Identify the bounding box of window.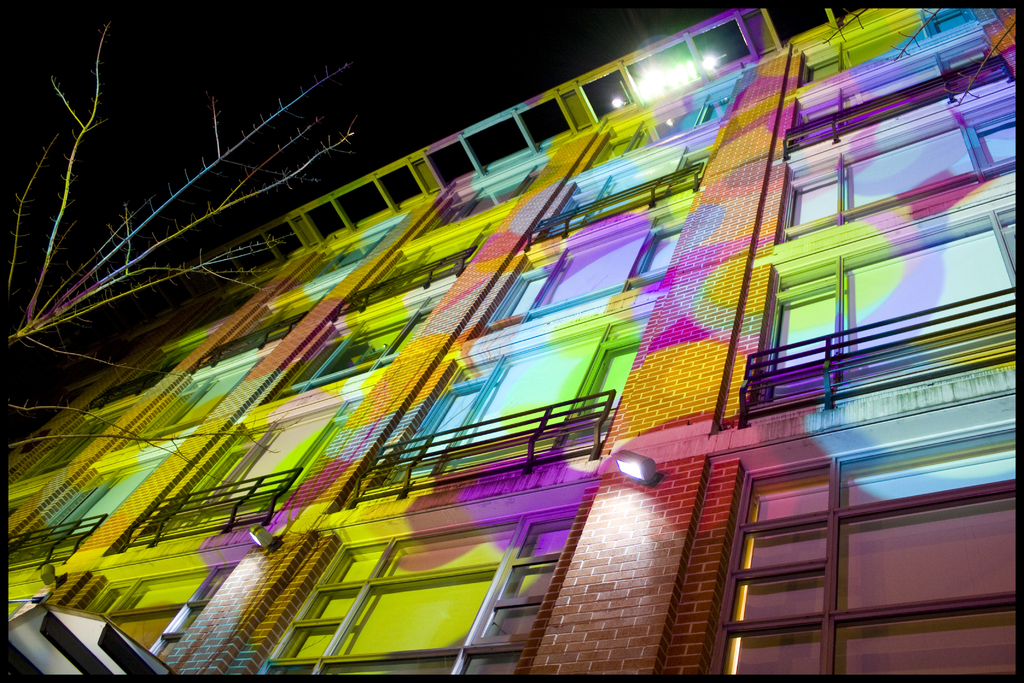
Rect(707, 437, 1022, 682).
